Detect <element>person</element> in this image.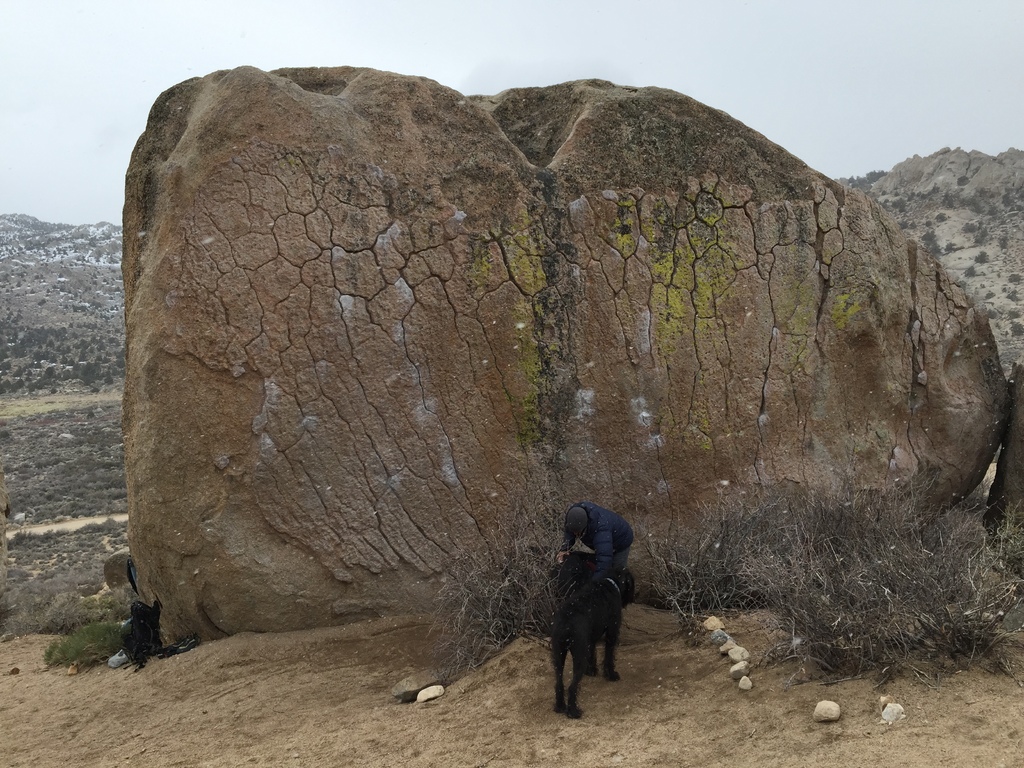
Detection: 557:497:636:580.
